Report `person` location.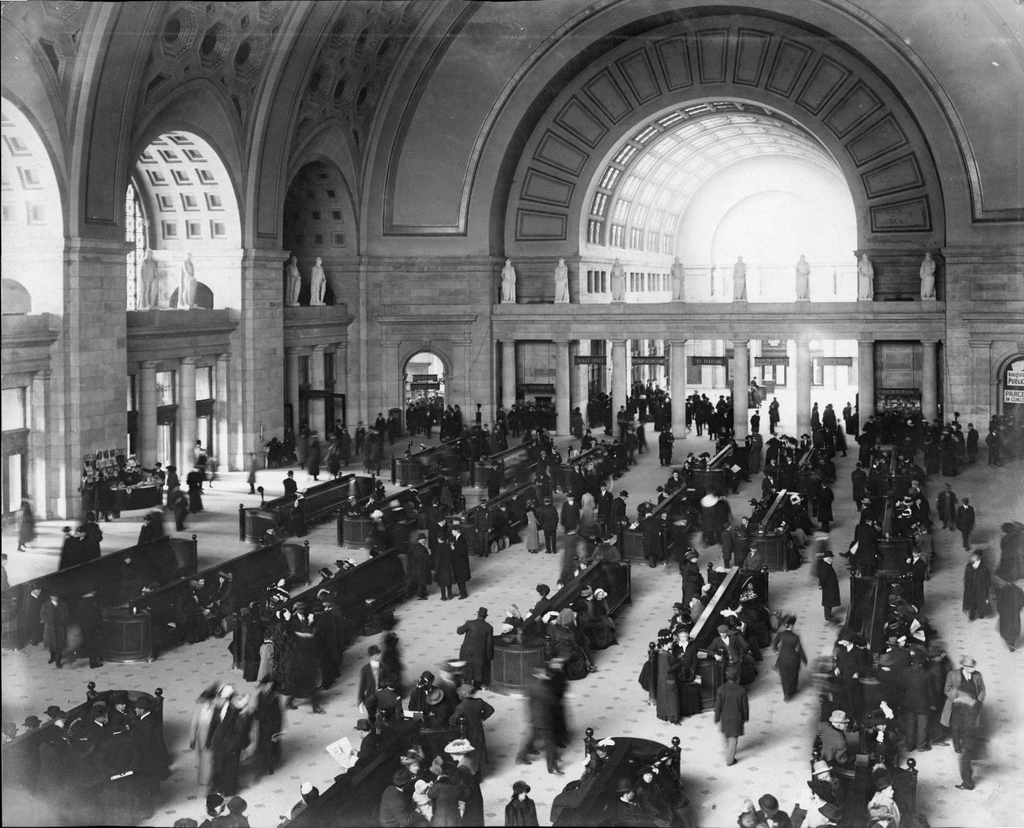
Report: l=539, t=495, r=559, b=552.
